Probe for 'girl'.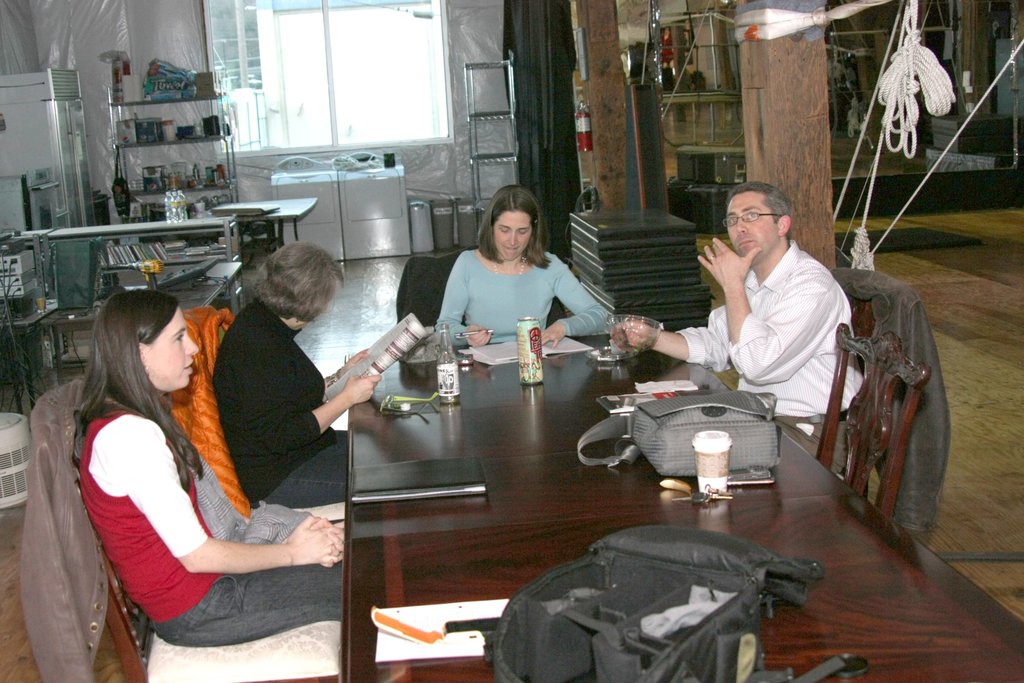
Probe result: locate(74, 288, 344, 644).
